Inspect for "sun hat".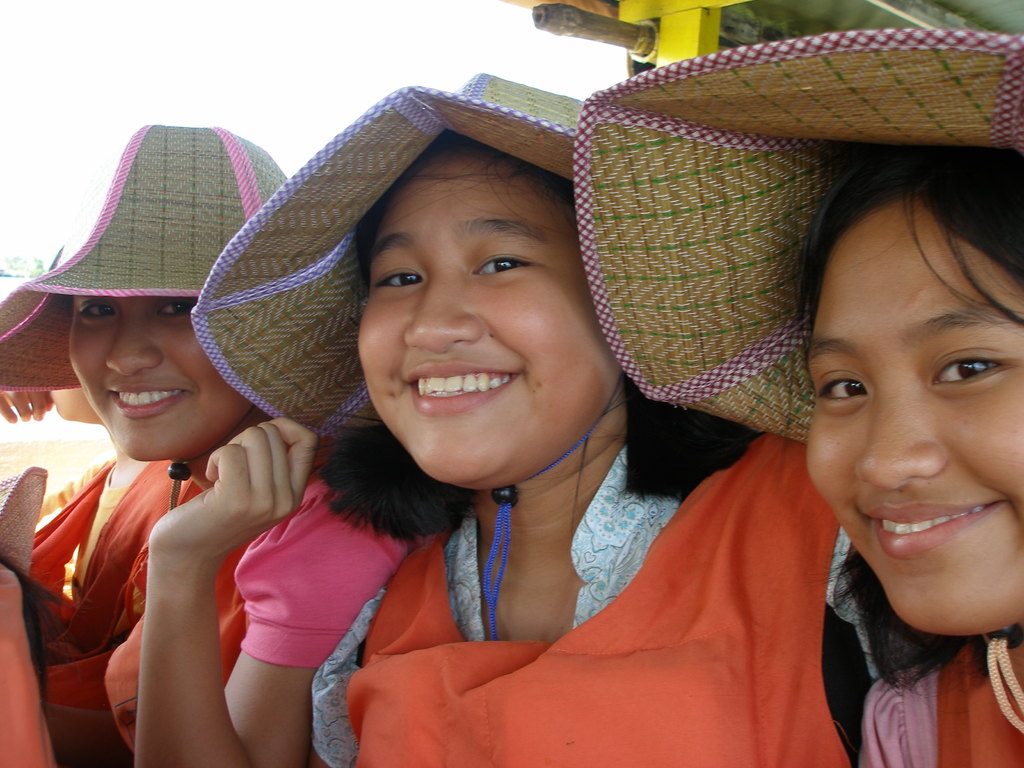
Inspection: select_region(557, 16, 1023, 499).
